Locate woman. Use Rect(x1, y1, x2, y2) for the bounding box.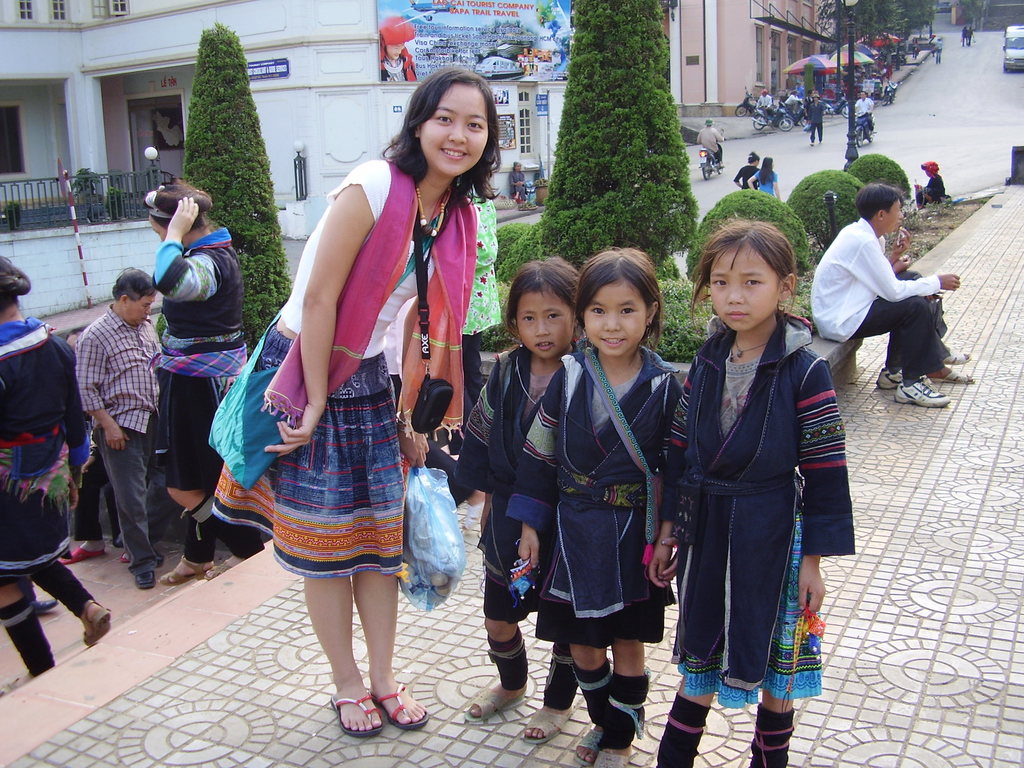
Rect(746, 150, 781, 203).
